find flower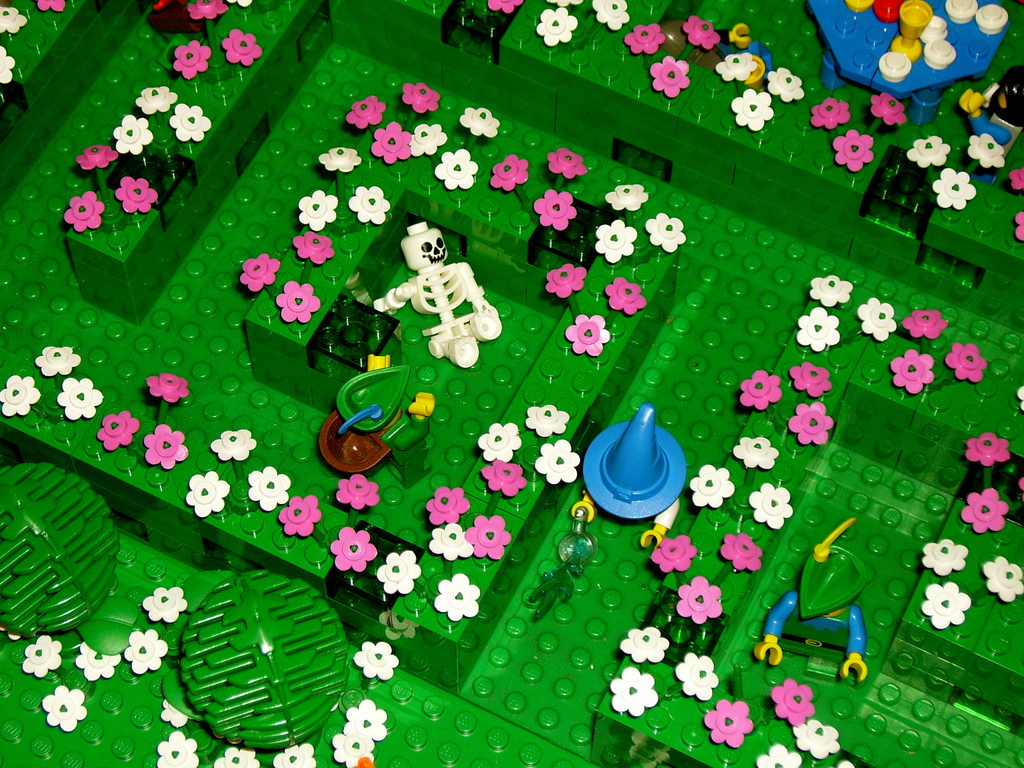
x1=534 y1=6 x2=577 y2=48
